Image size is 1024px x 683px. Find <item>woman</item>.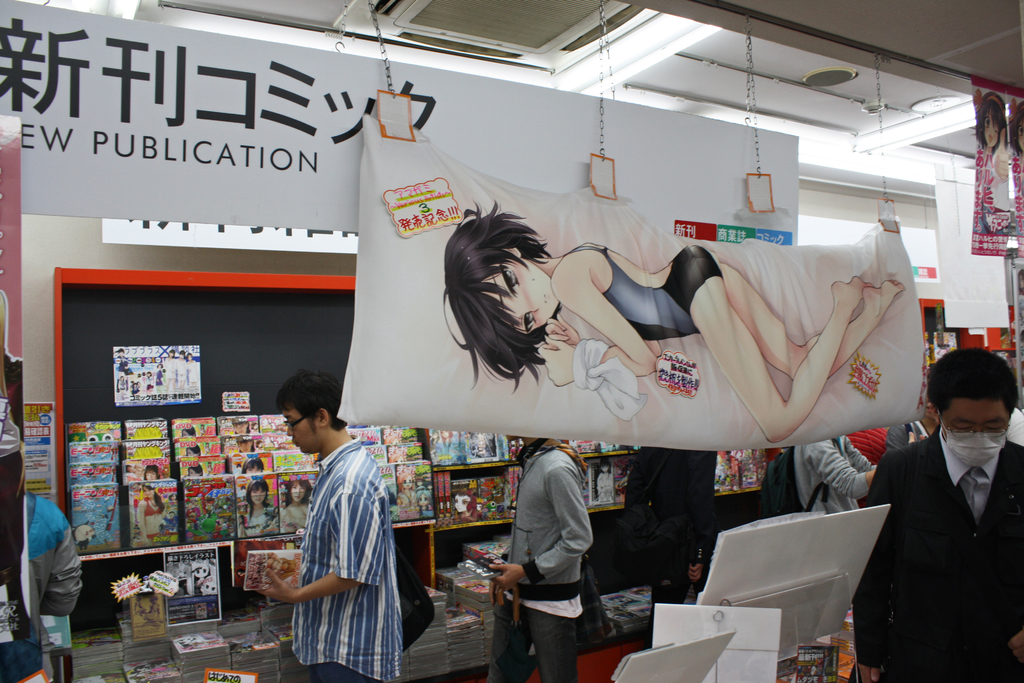
(381,435,400,443).
